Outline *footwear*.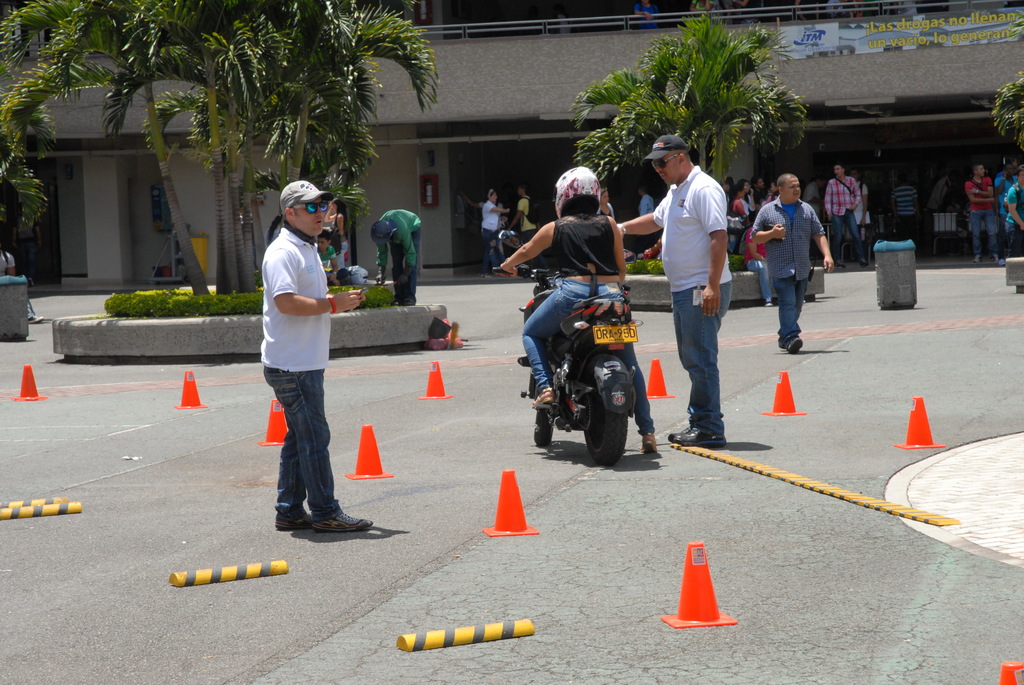
Outline: [787,340,805,361].
